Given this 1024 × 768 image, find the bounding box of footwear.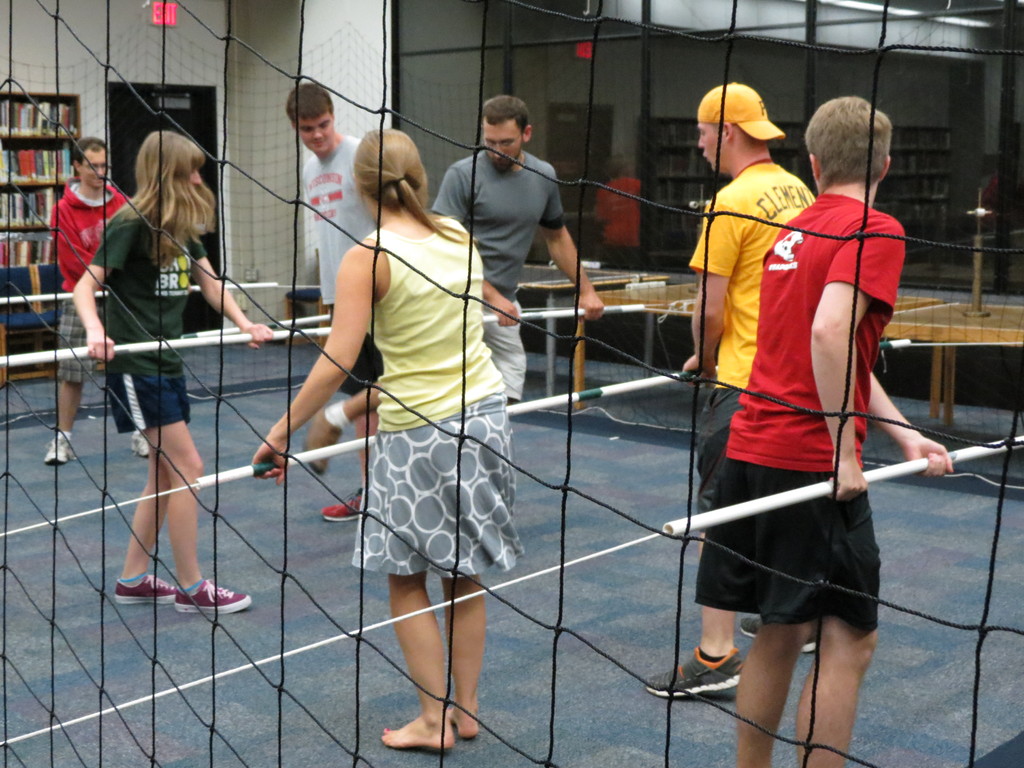
pyautogui.locateOnScreen(129, 435, 152, 458).
